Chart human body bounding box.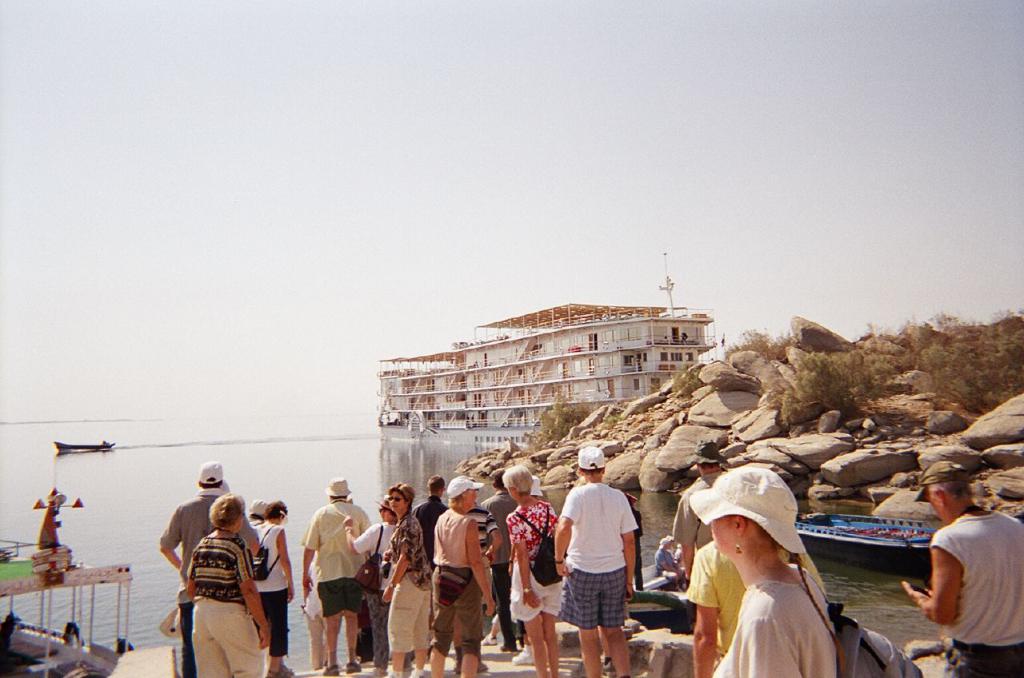
Charted: box(295, 473, 374, 668).
